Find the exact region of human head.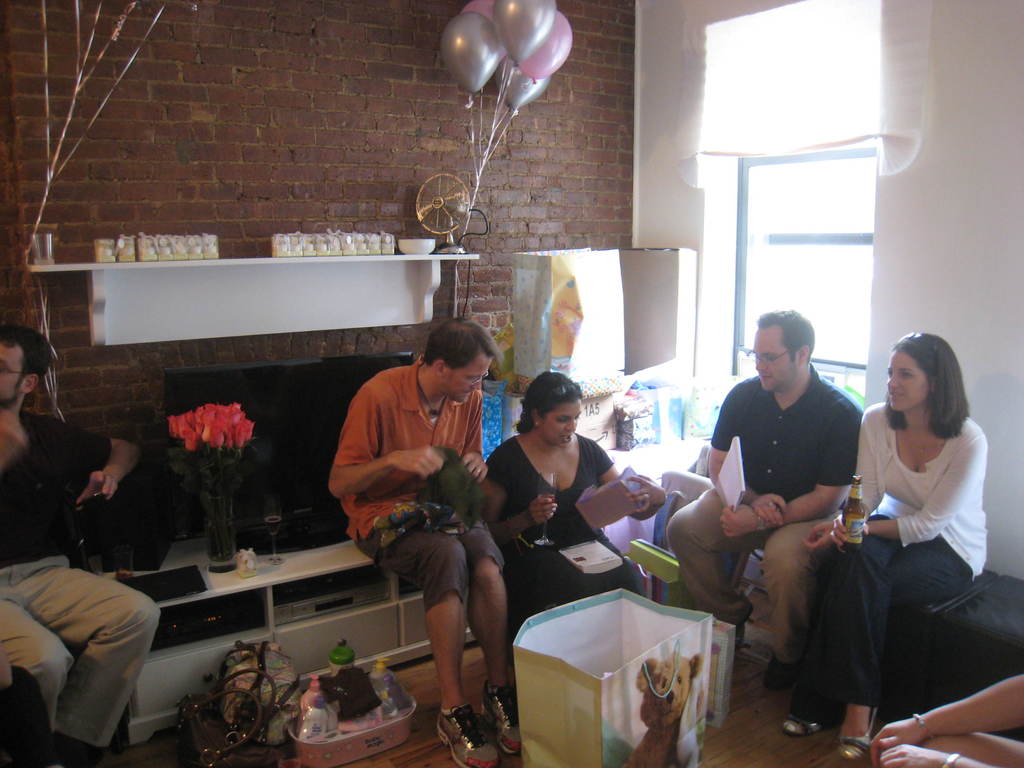
Exact region: 0,322,51,403.
